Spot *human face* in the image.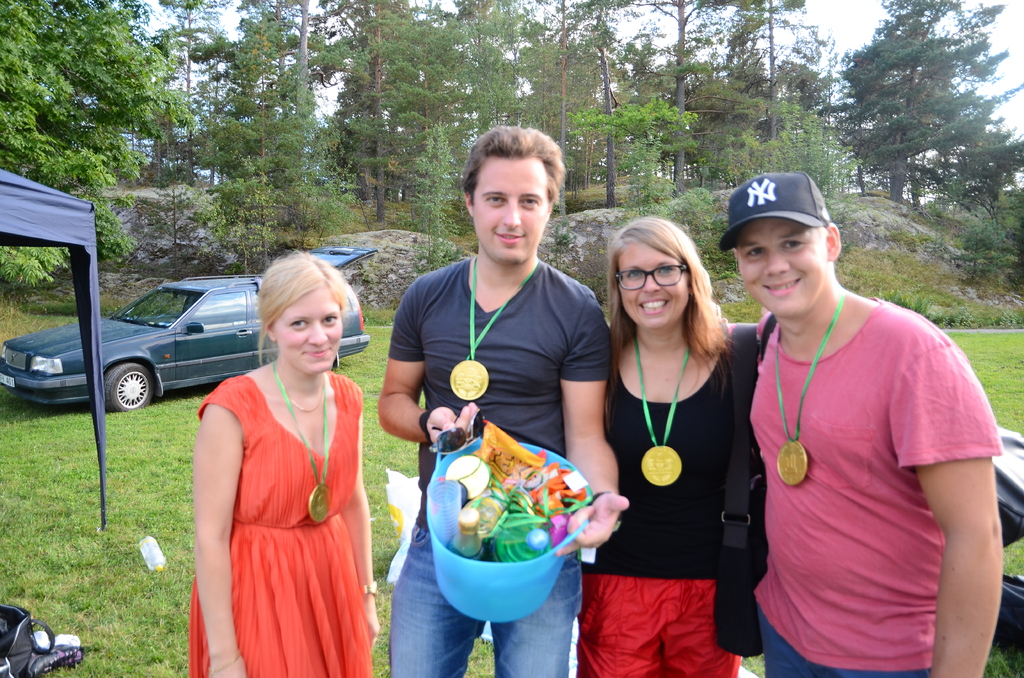
*human face* found at (left=617, top=242, right=689, bottom=332).
